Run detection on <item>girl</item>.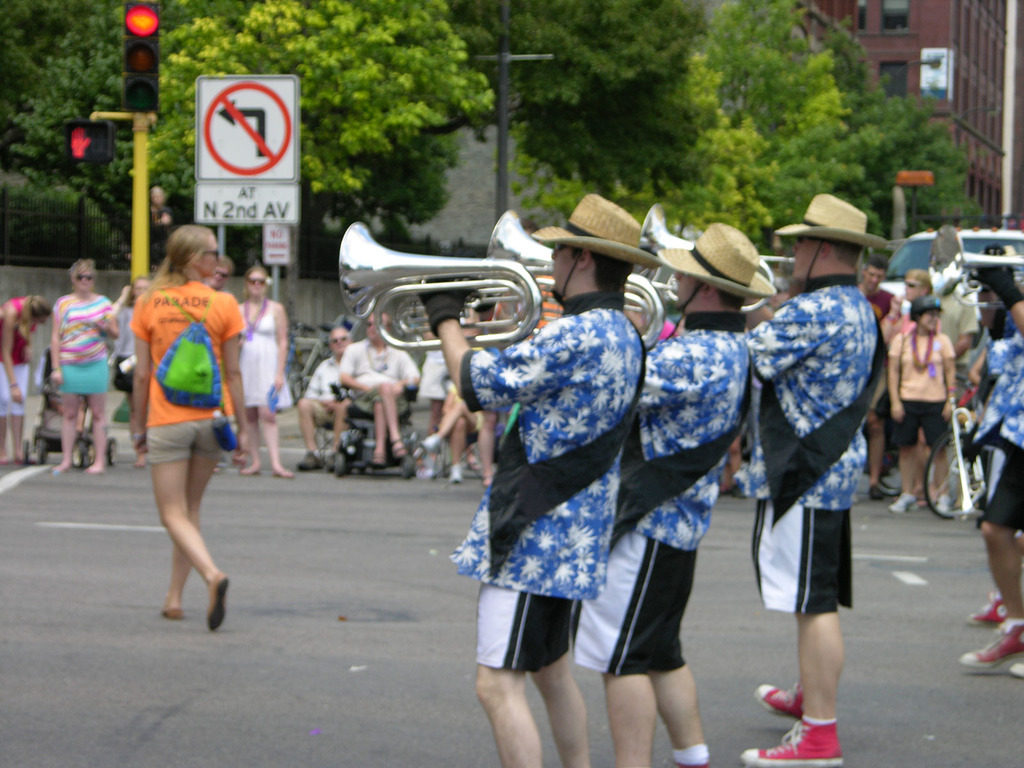
Result: (885,296,952,512).
